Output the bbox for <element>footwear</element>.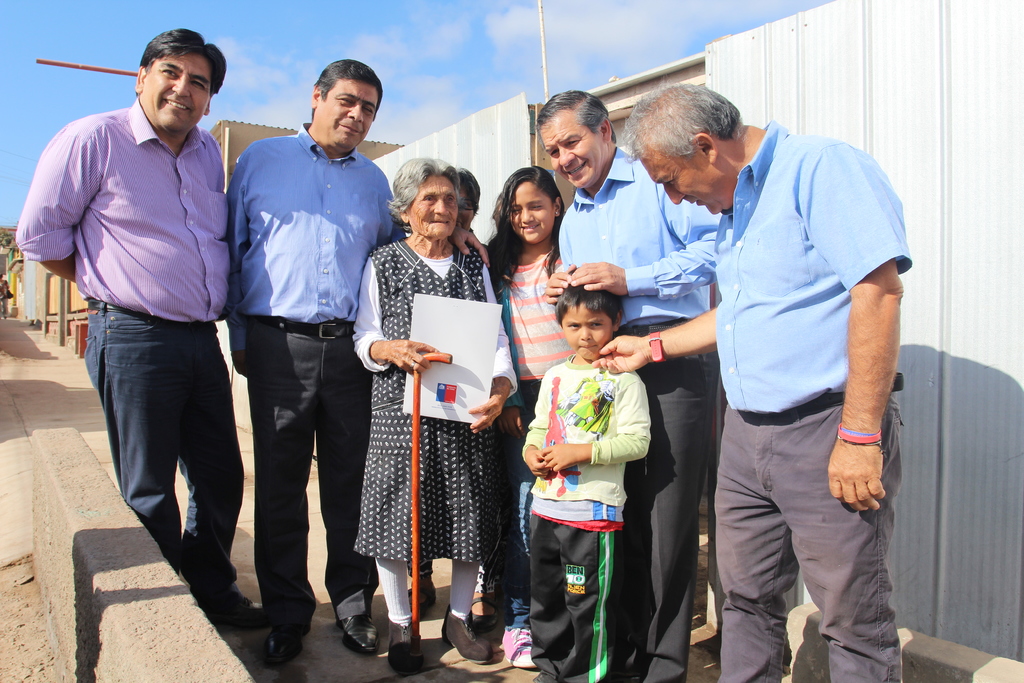
257 624 316 668.
